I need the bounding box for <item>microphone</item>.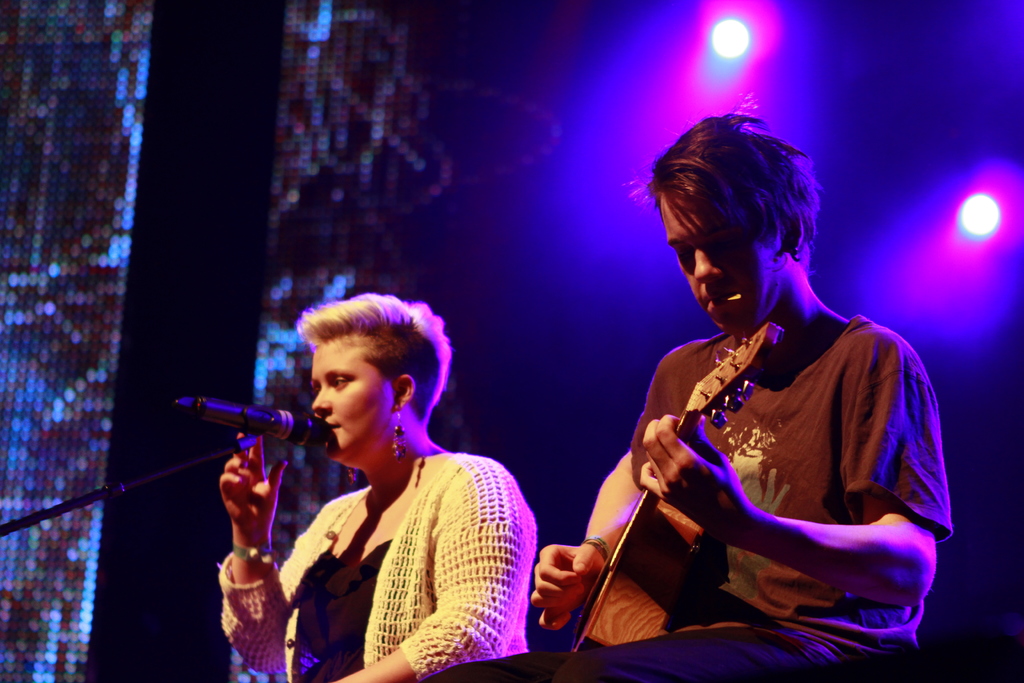
Here it is: [x1=193, y1=407, x2=328, y2=452].
